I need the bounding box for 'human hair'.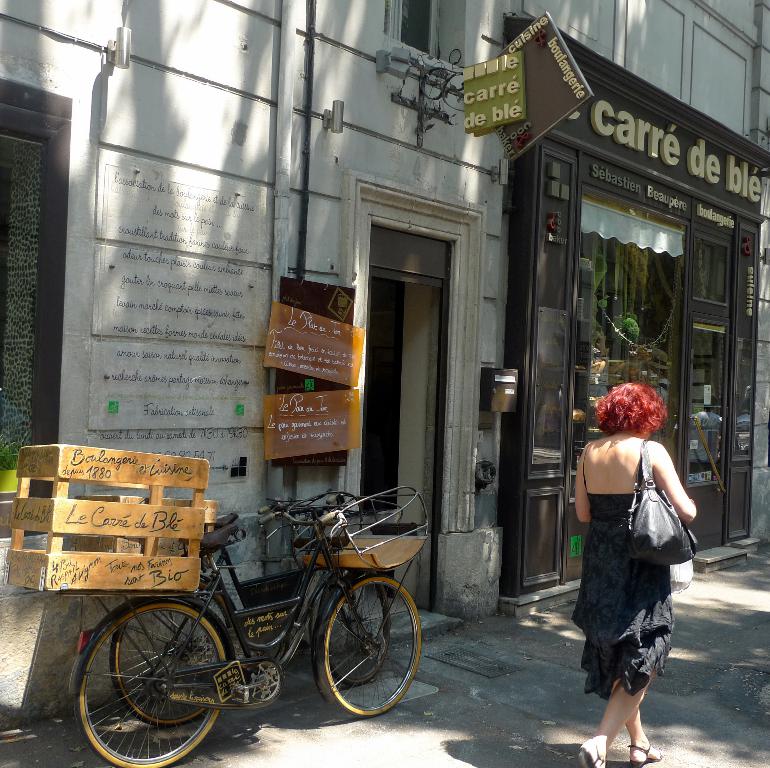
Here it is: box=[603, 384, 693, 463].
